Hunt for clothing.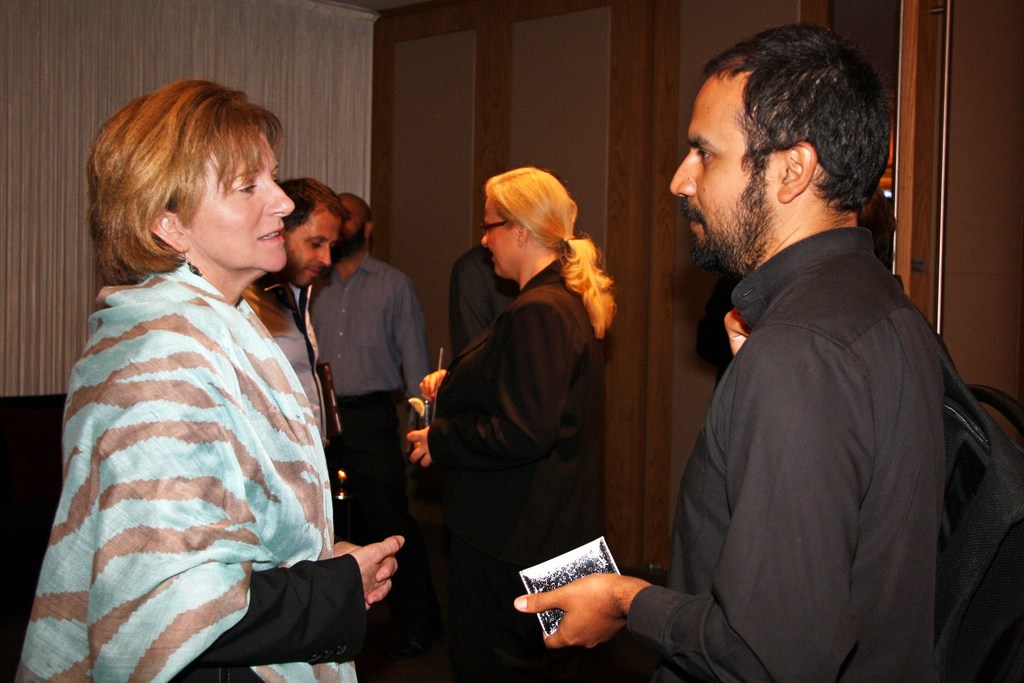
Hunted down at left=630, top=231, right=947, bottom=682.
